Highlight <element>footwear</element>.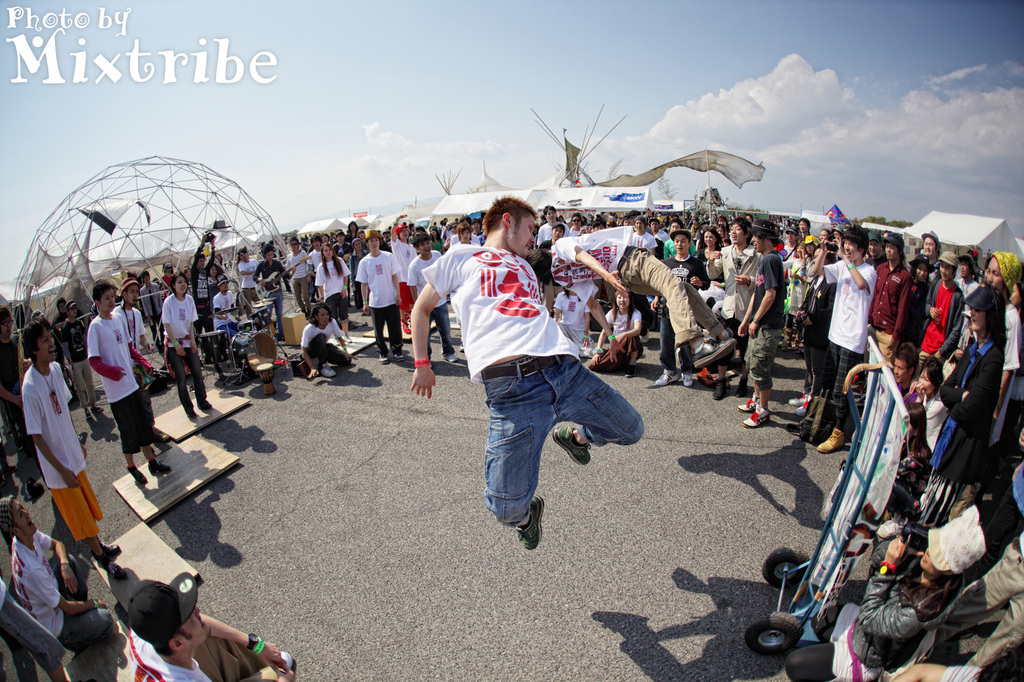
Highlighted region: BBox(745, 406, 767, 429).
